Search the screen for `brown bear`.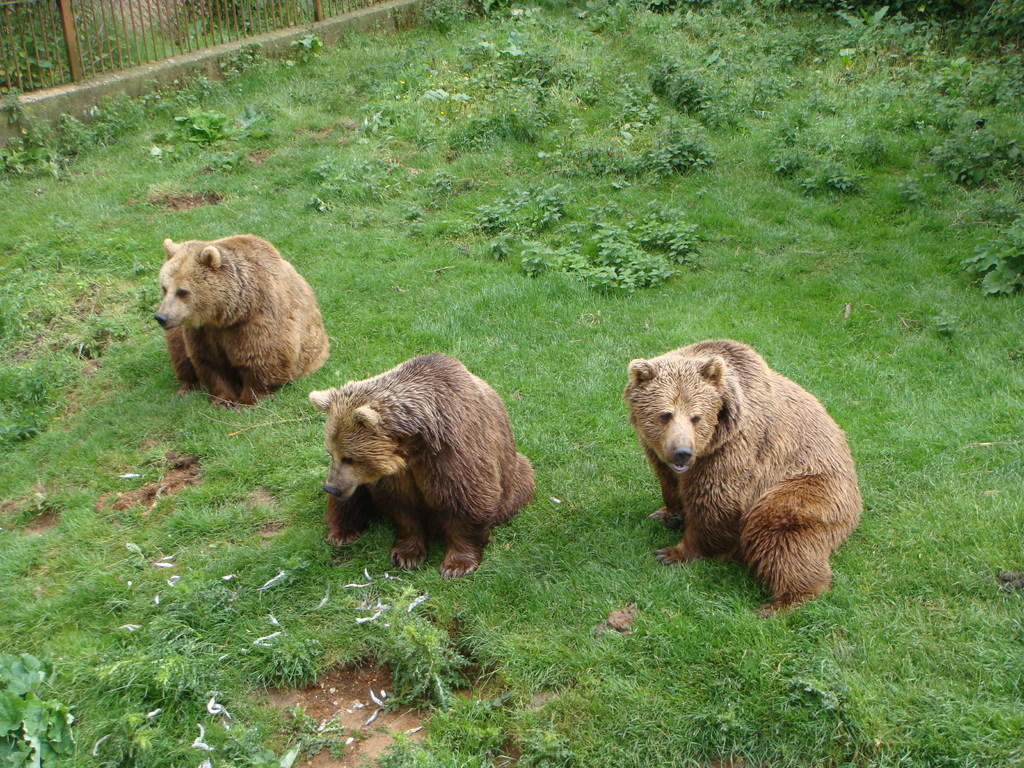
Found at left=620, top=336, right=865, bottom=620.
